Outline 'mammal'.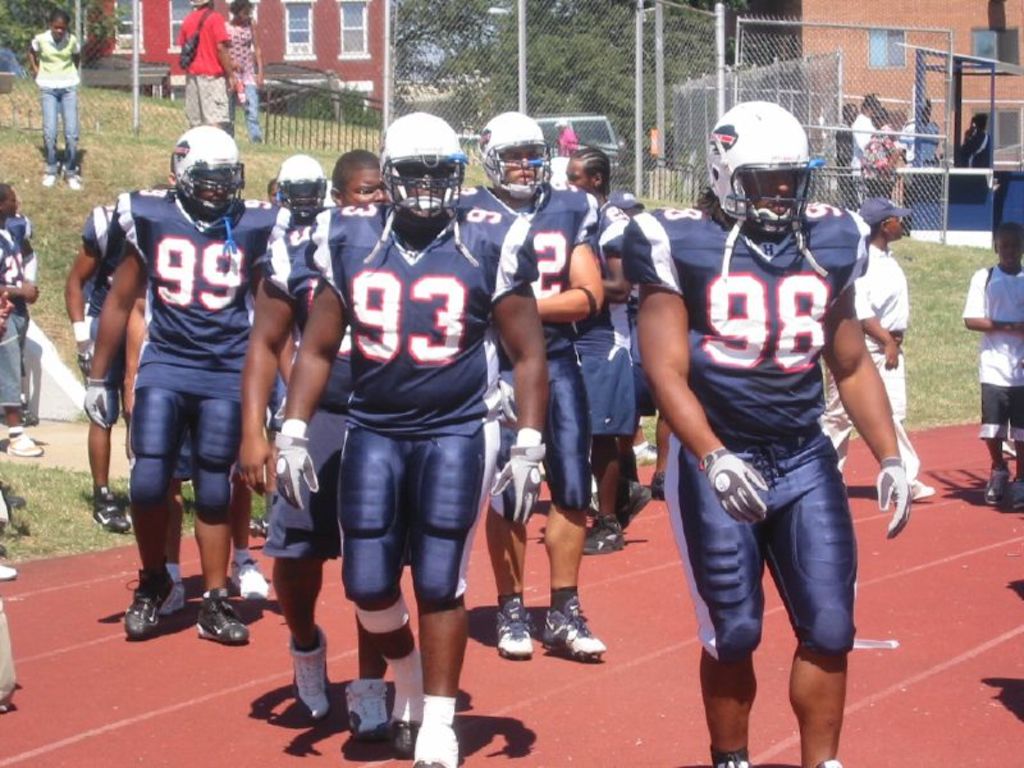
Outline: BBox(462, 104, 605, 658).
